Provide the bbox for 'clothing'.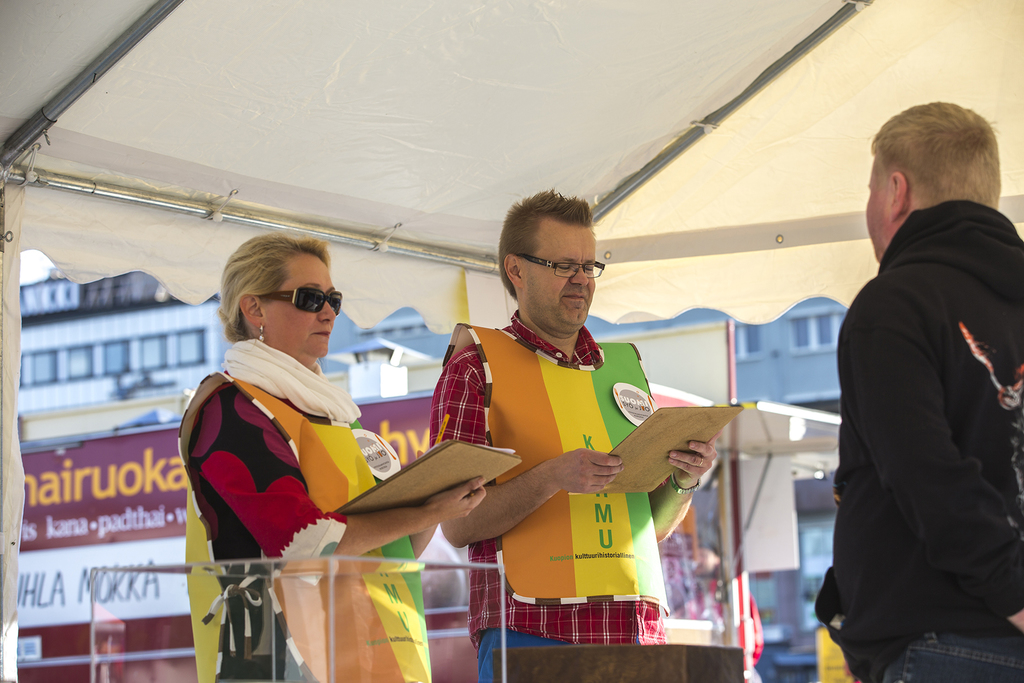
(874,634,1023,682).
